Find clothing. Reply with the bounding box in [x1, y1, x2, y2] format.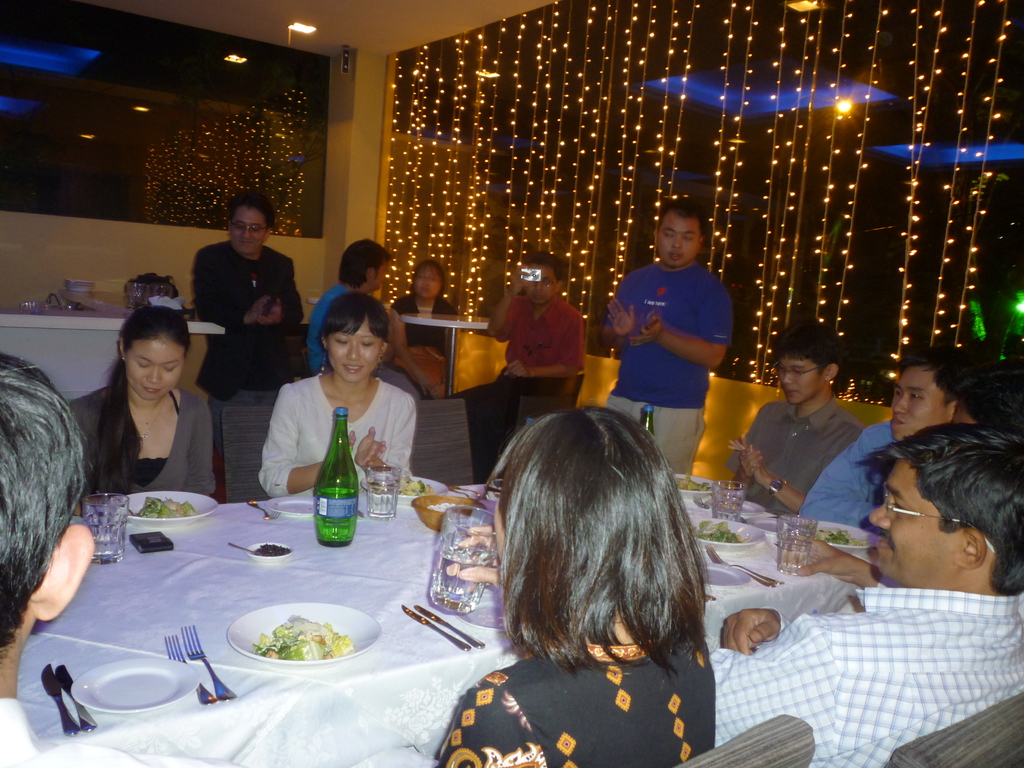
[442, 291, 580, 471].
